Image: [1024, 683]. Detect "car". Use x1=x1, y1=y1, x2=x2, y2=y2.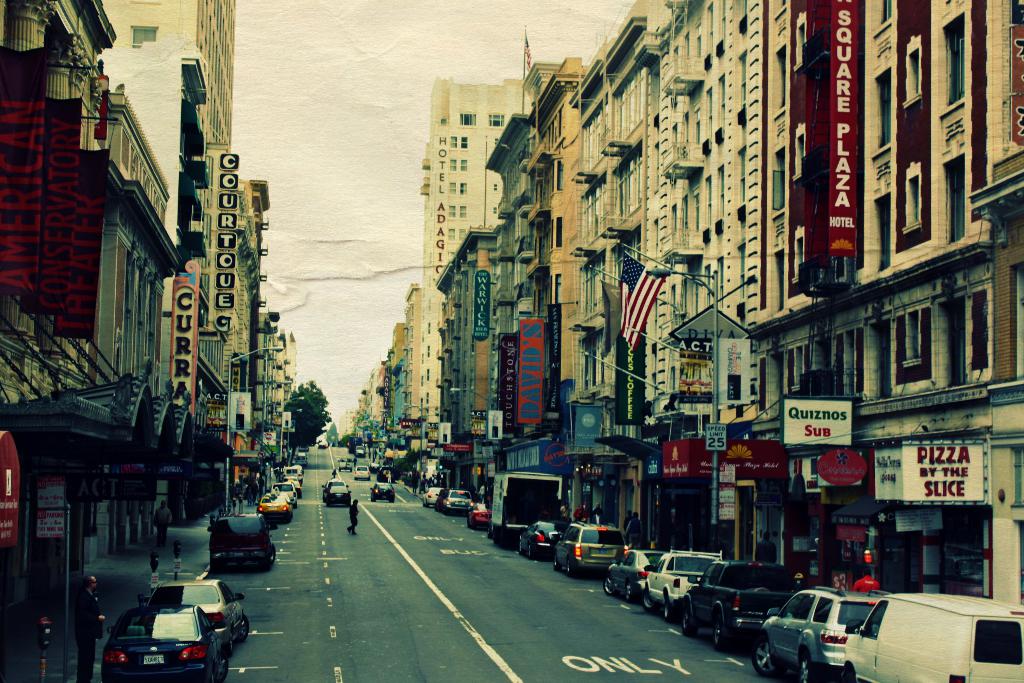
x1=206, y1=509, x2=285, y2=572.
